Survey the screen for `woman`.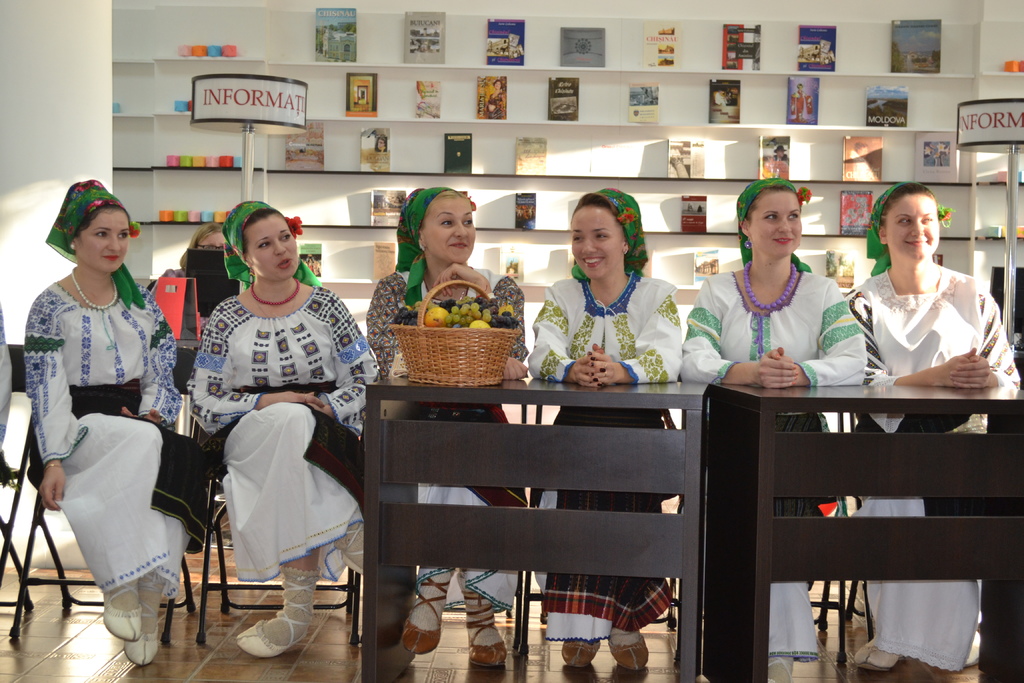
Survey found: [left=190, top=195, right=381, bottom=659].
